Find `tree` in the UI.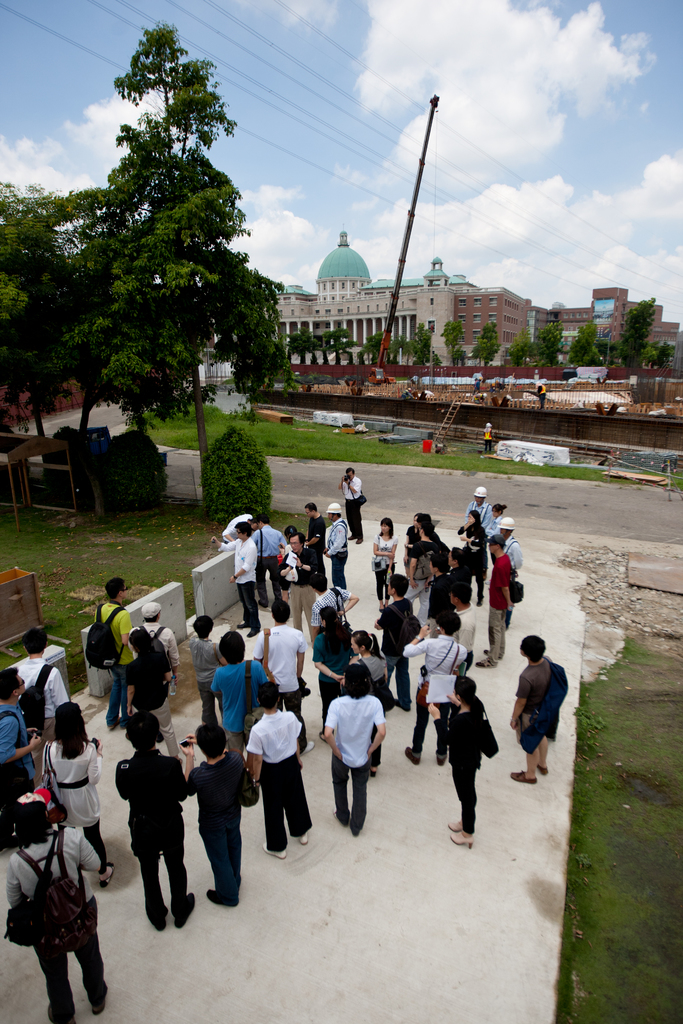
UI element at 604,295,662,376.
